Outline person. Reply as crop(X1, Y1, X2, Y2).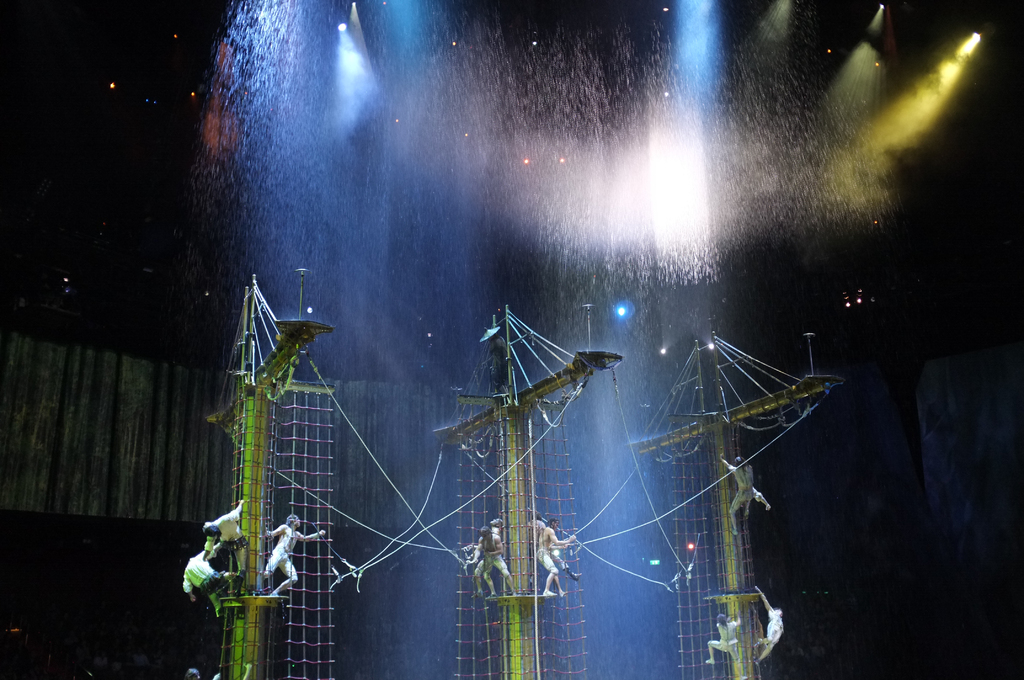
crop(182, 542, 241, 619).
